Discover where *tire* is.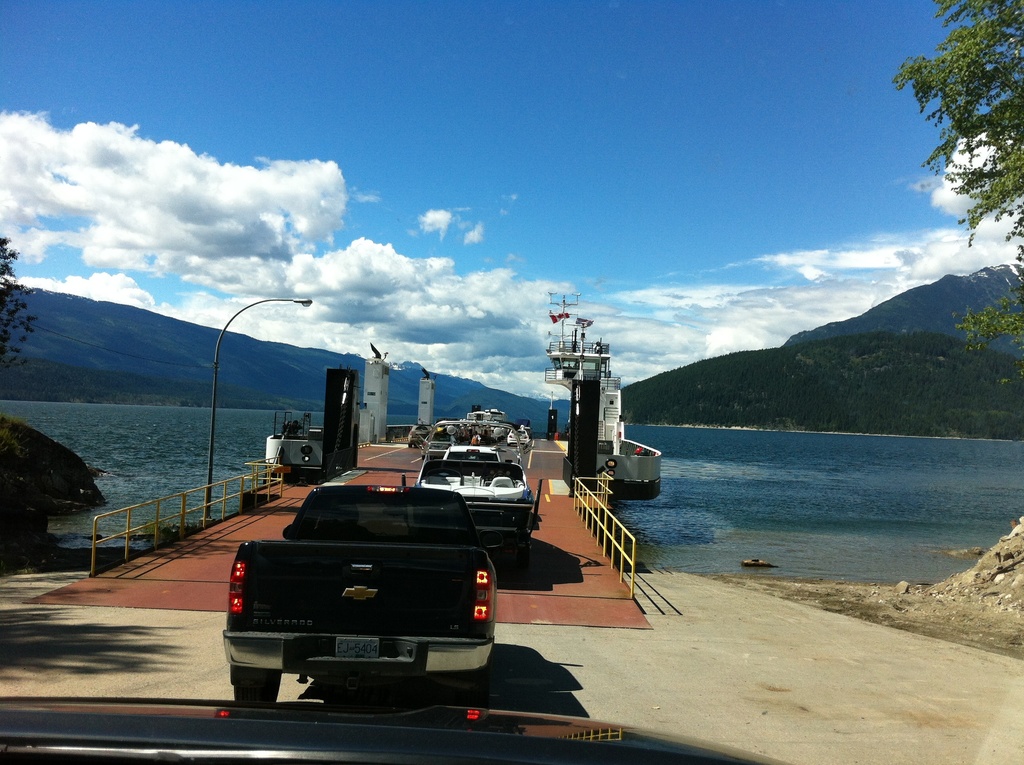
Discovered at bbox(505, 442, 511, 448).
